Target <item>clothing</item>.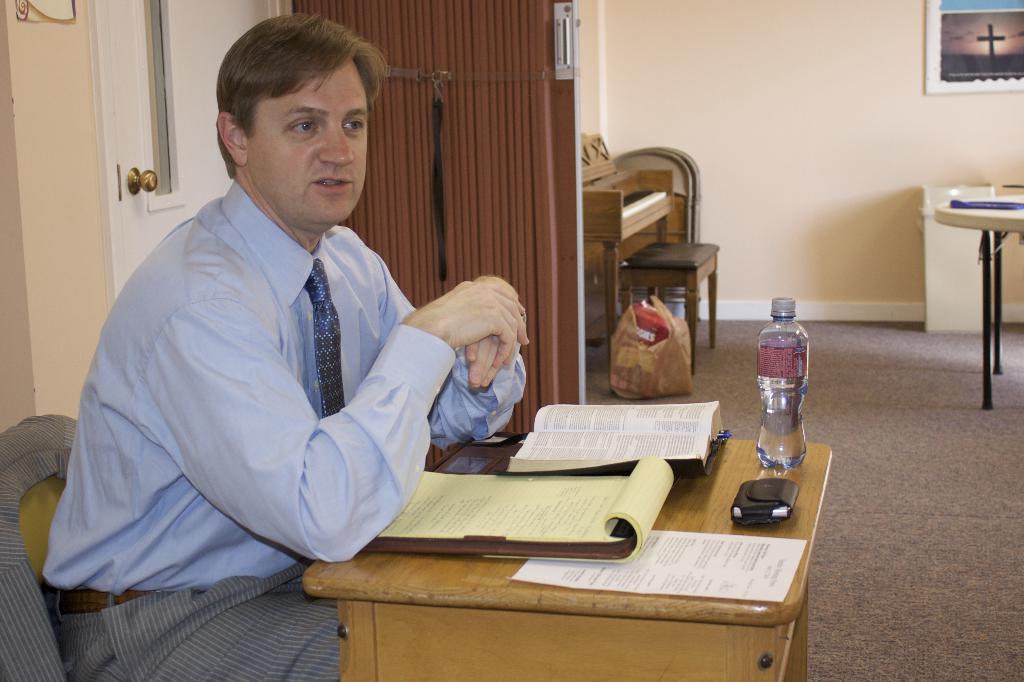
Target region: locate(40, 127, 472, 628).
